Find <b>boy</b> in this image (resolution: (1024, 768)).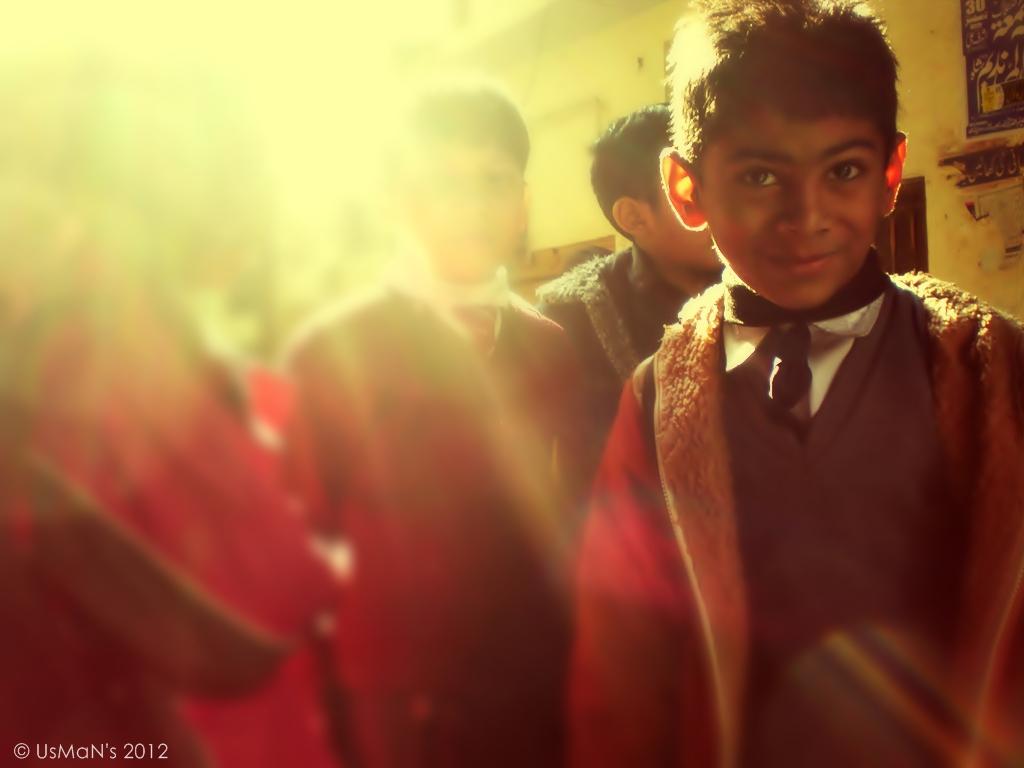
(567,0,1023,767).
